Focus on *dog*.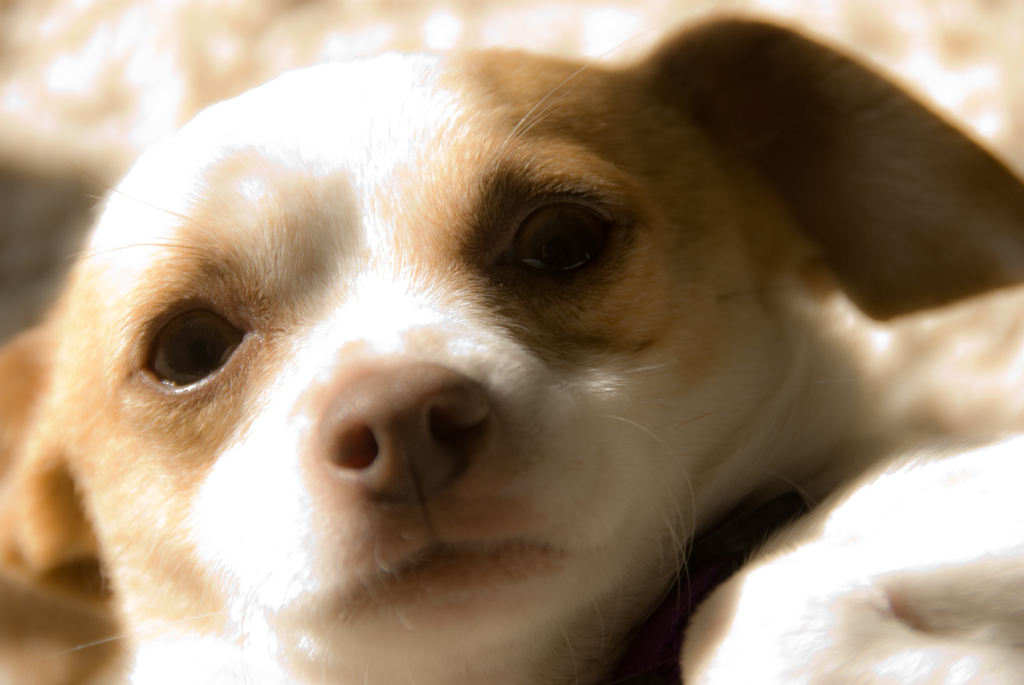
Focused at 0:0:1023:684.
